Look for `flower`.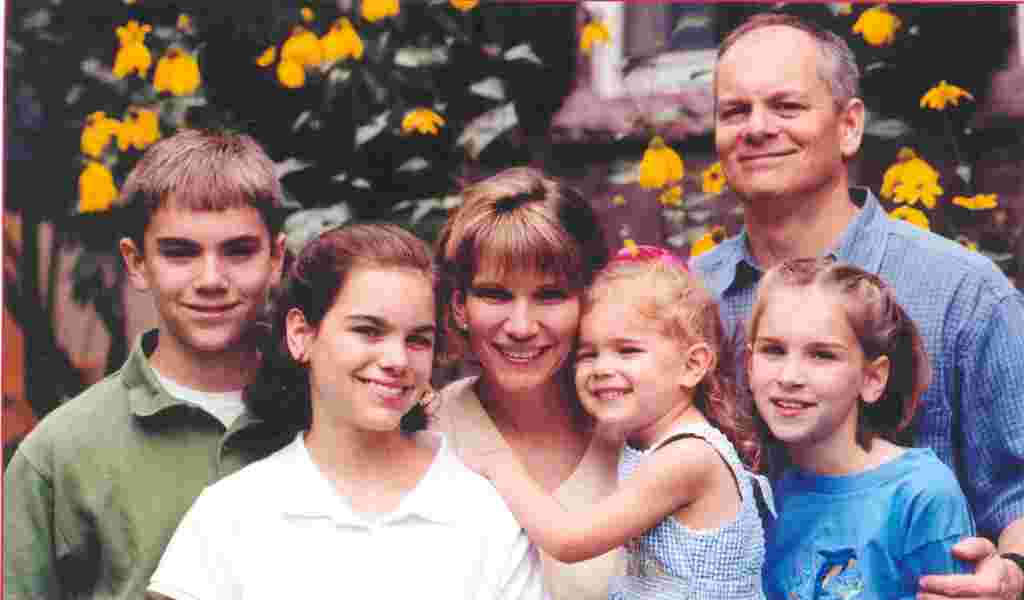
Found: crop(113, 19, 150, 77).
